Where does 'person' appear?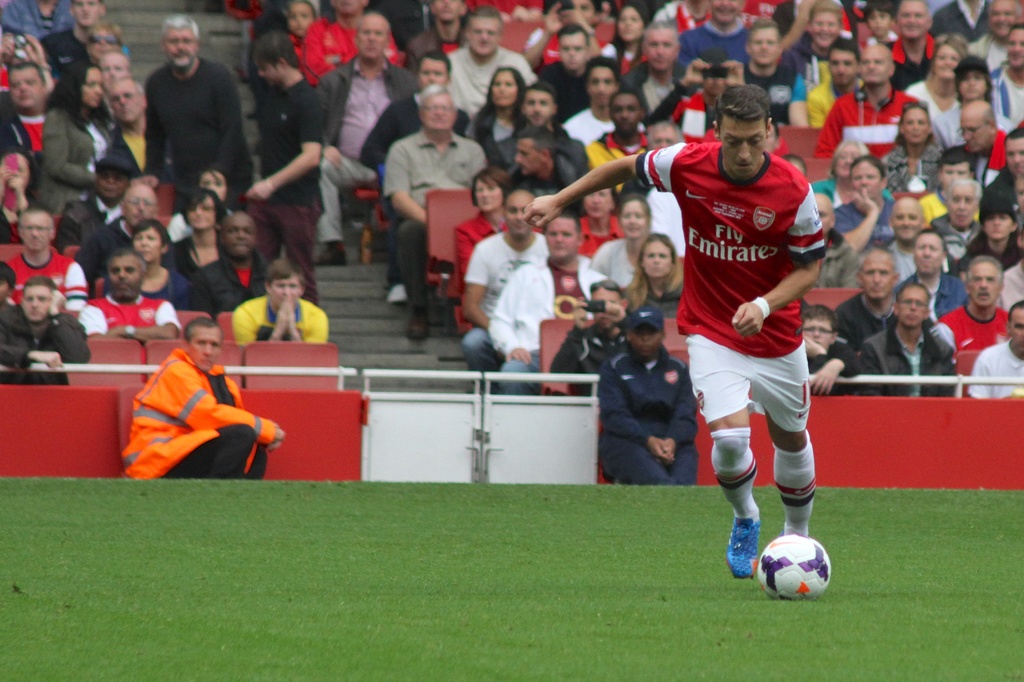
Appears at 523 83 830 579.
